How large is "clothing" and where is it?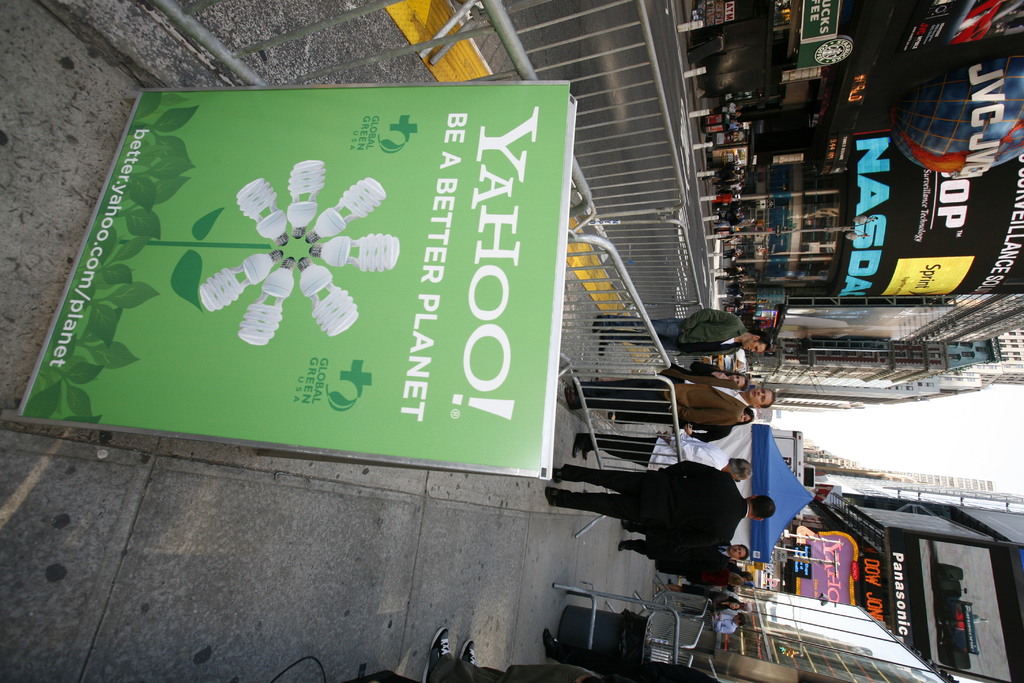
Bounding box: x1=557 y1=459 x2=750 y2=545.
